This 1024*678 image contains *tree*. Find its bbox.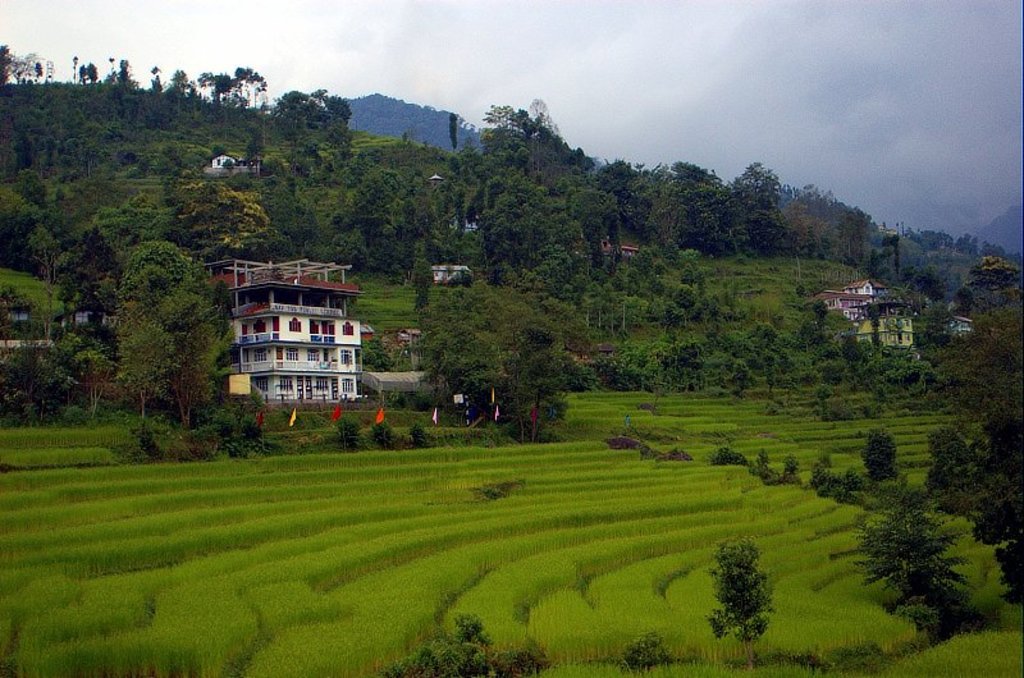
select_region(471, 100, 589, 322).
